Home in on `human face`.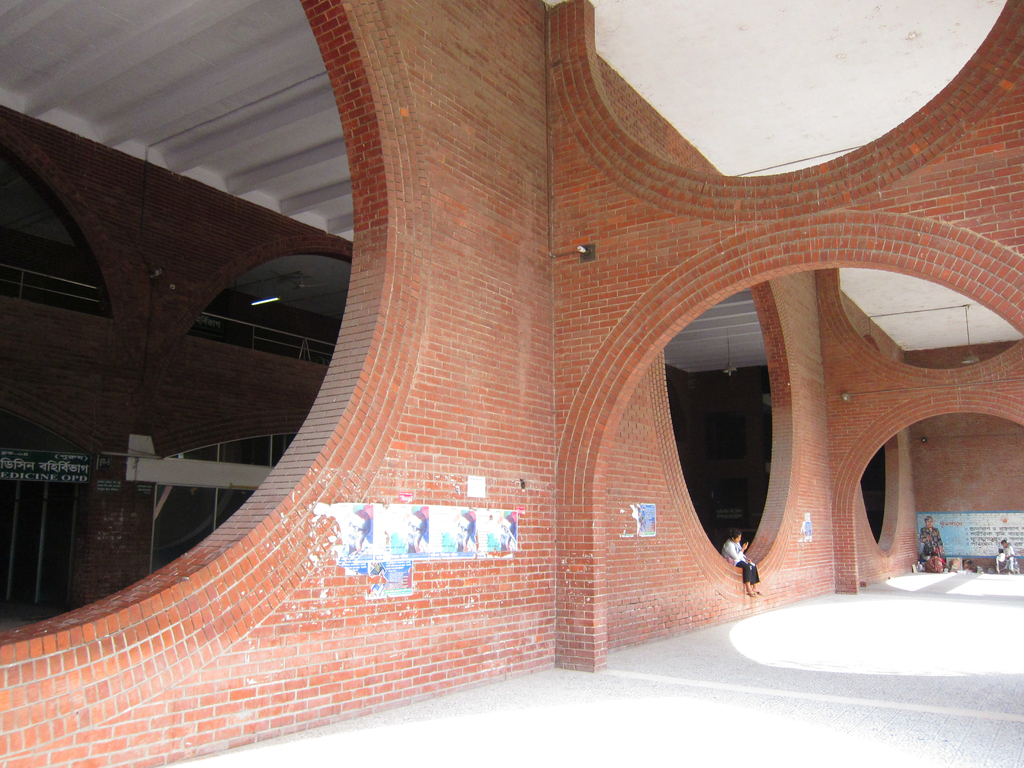
Homed in at <region>924, 517, 932, 527</region>.
